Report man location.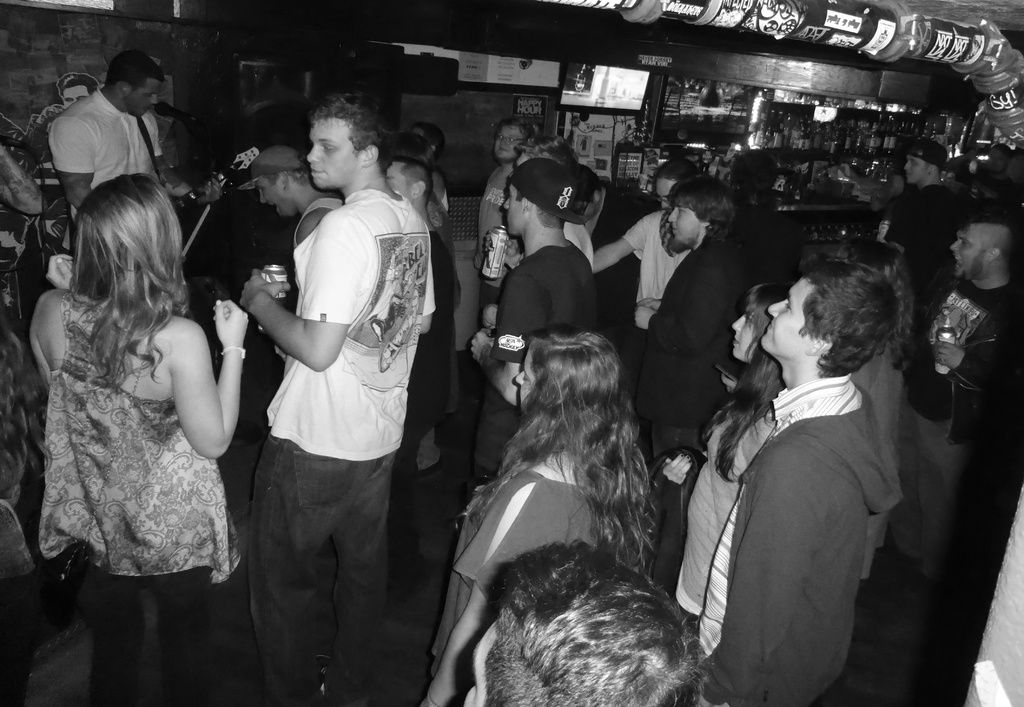
Report: region(898, 219, 1023, 597).
